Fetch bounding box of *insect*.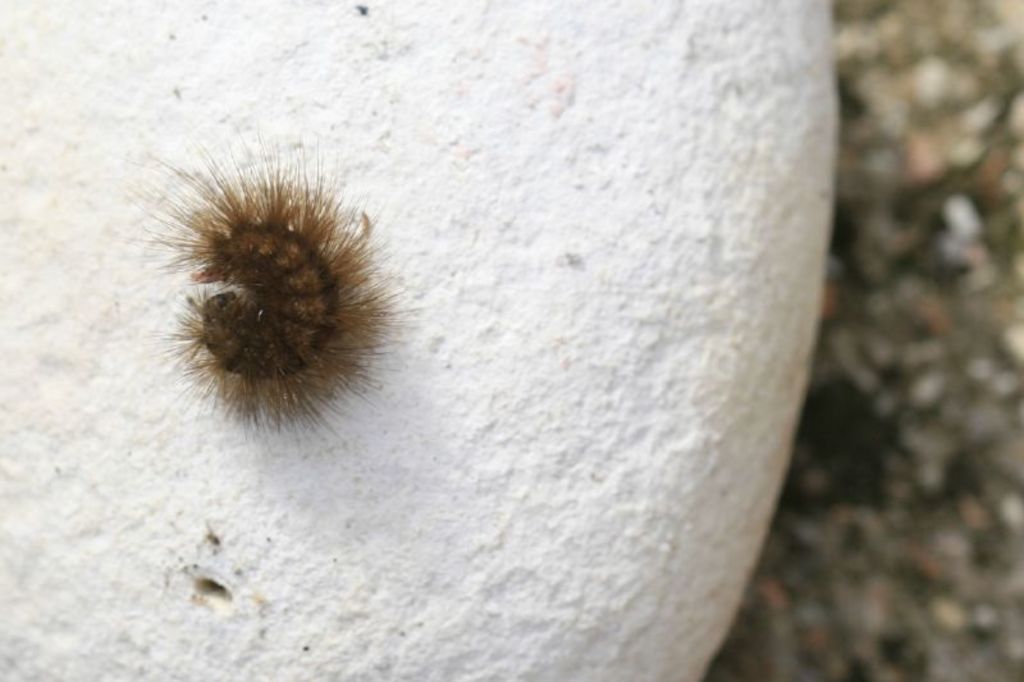
Bbox: [x1=132, y1=161, x2=412, y2=444].
